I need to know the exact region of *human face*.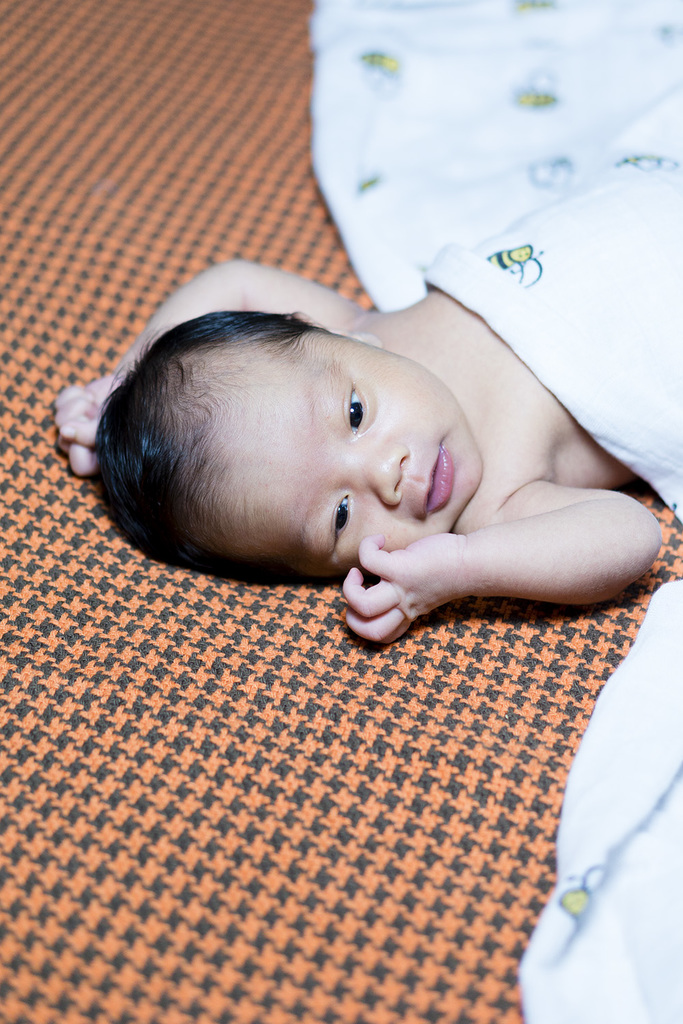
Region: 200,337,481,580.
